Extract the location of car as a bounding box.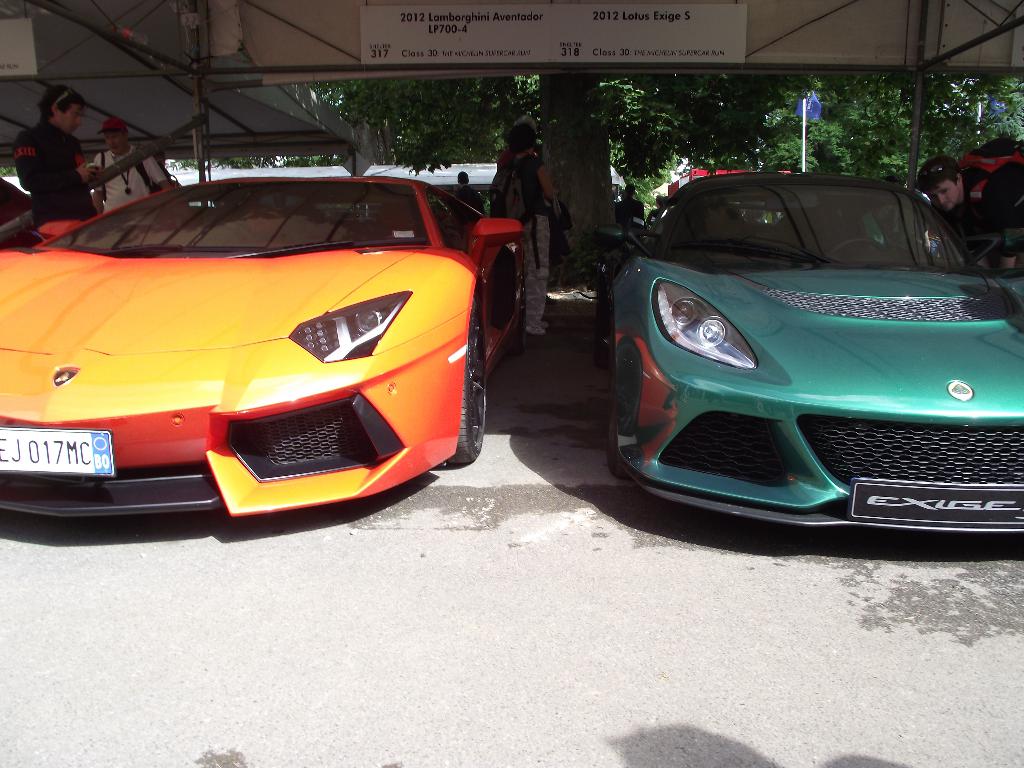
[595, 168, 1023, 538].
